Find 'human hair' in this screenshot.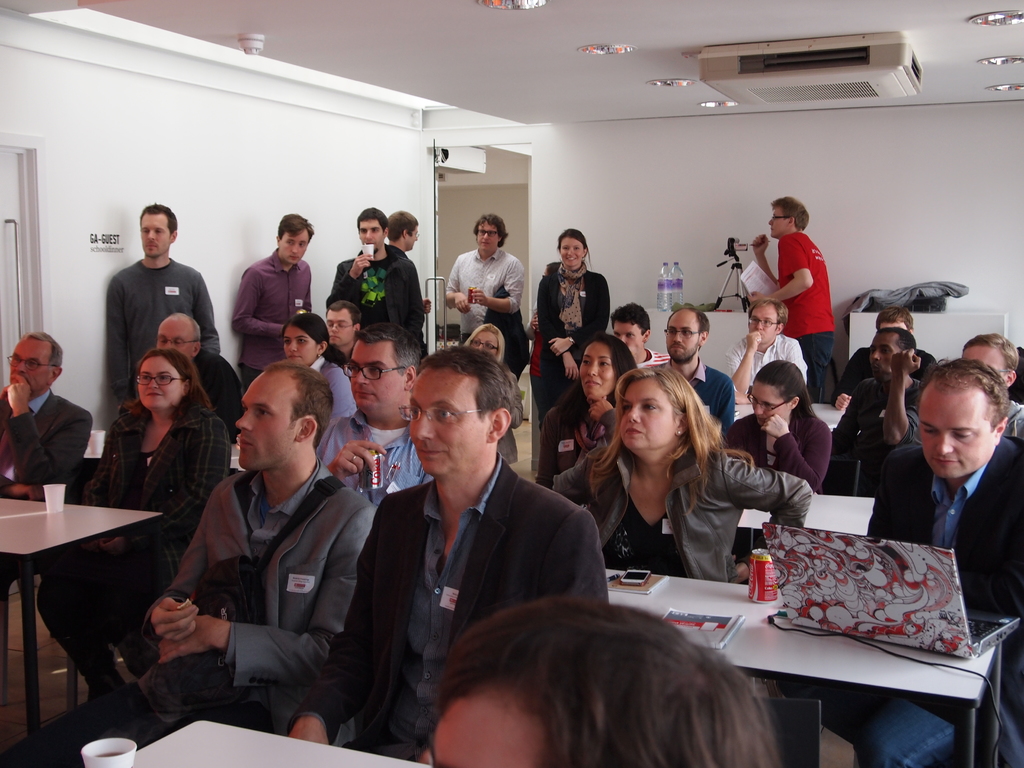
The bounding box for 'human hair' is (x1=963, y1=333, x2=1021, y2=381).
